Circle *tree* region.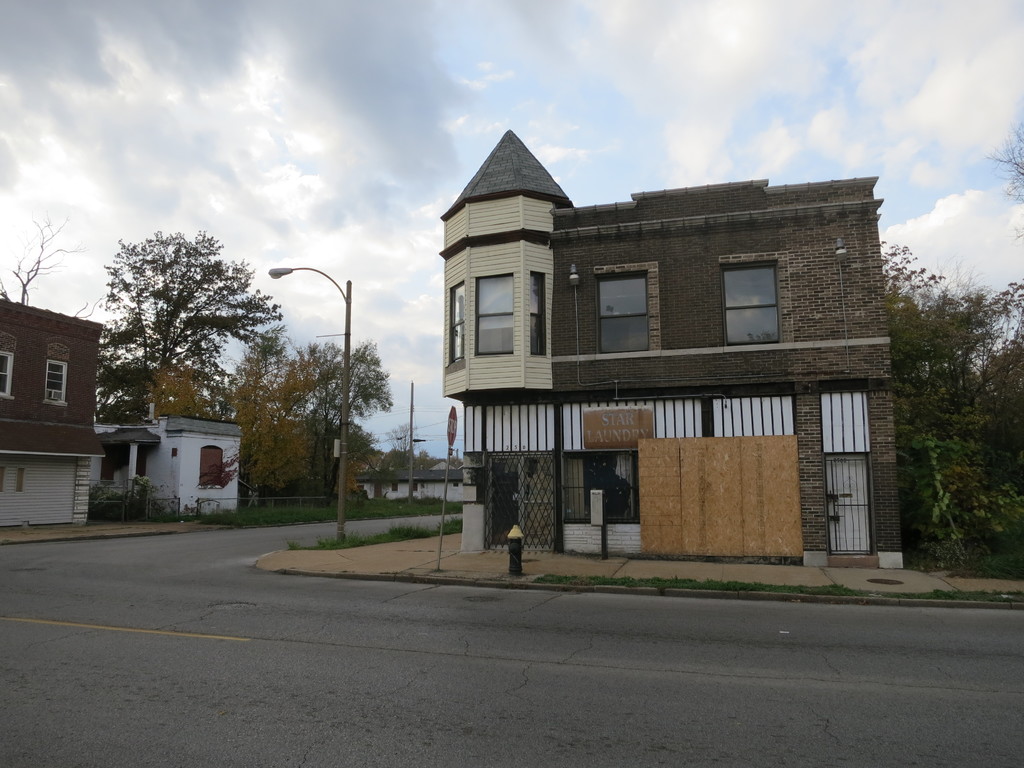
Region: bbox=[150, 344, 313, 502].
